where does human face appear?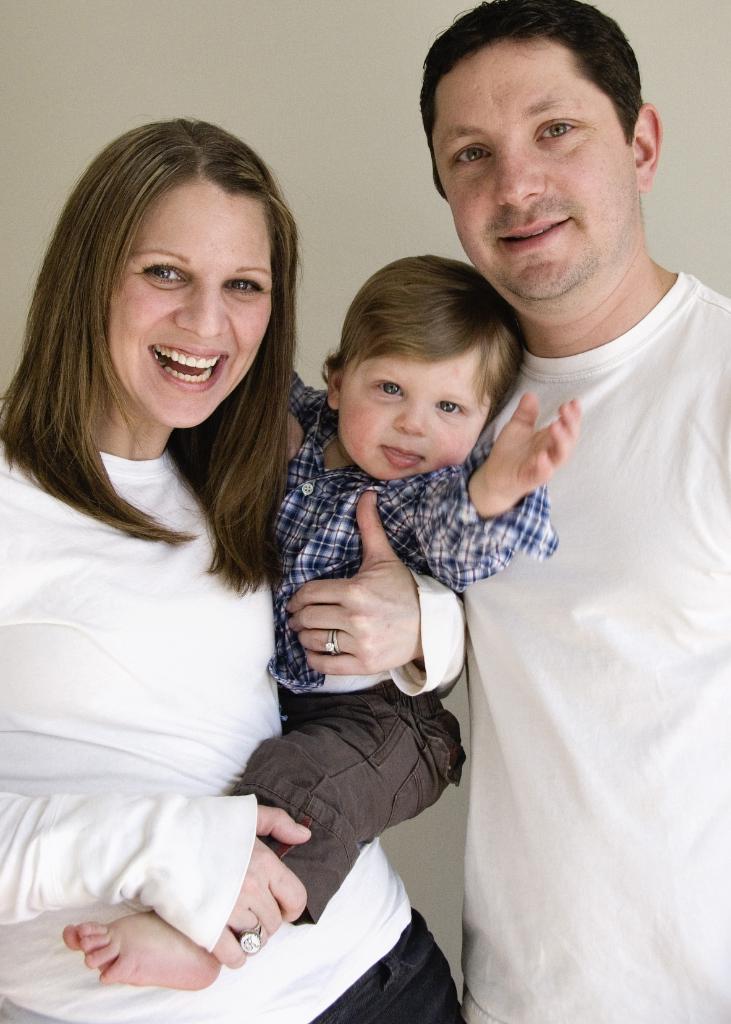
Appears at (432,50,640,297).
